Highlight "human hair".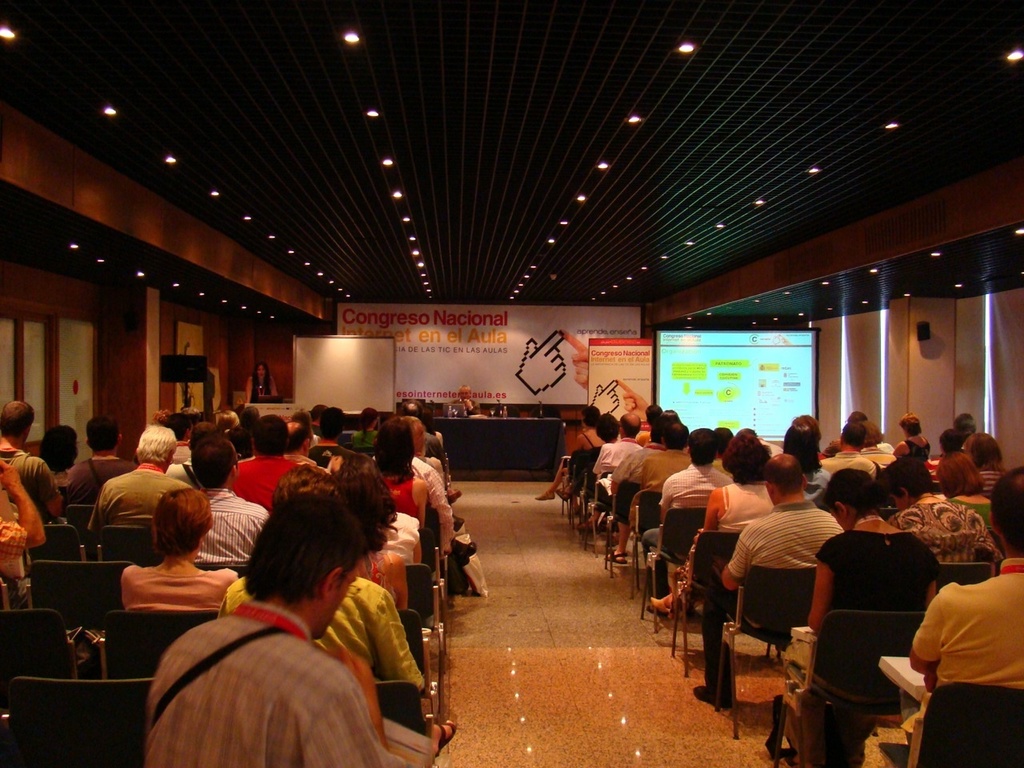
Highlighted region: 416/405/438/433.
